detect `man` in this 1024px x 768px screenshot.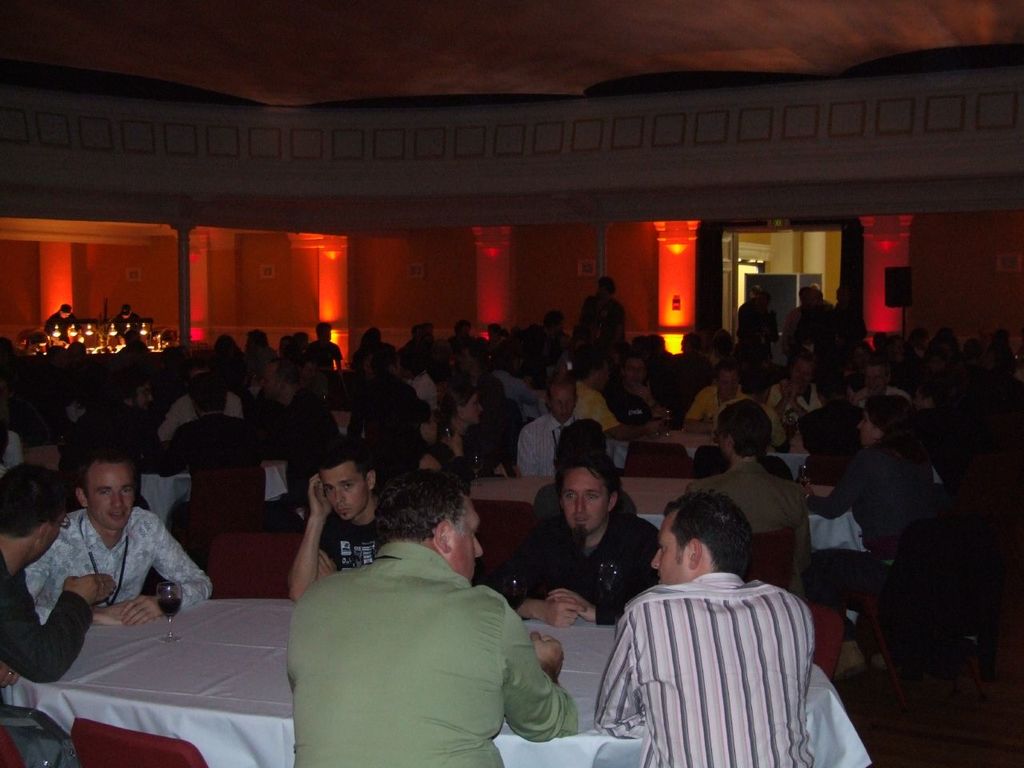
Detection: bbox=(607, 360, 673, 428).
